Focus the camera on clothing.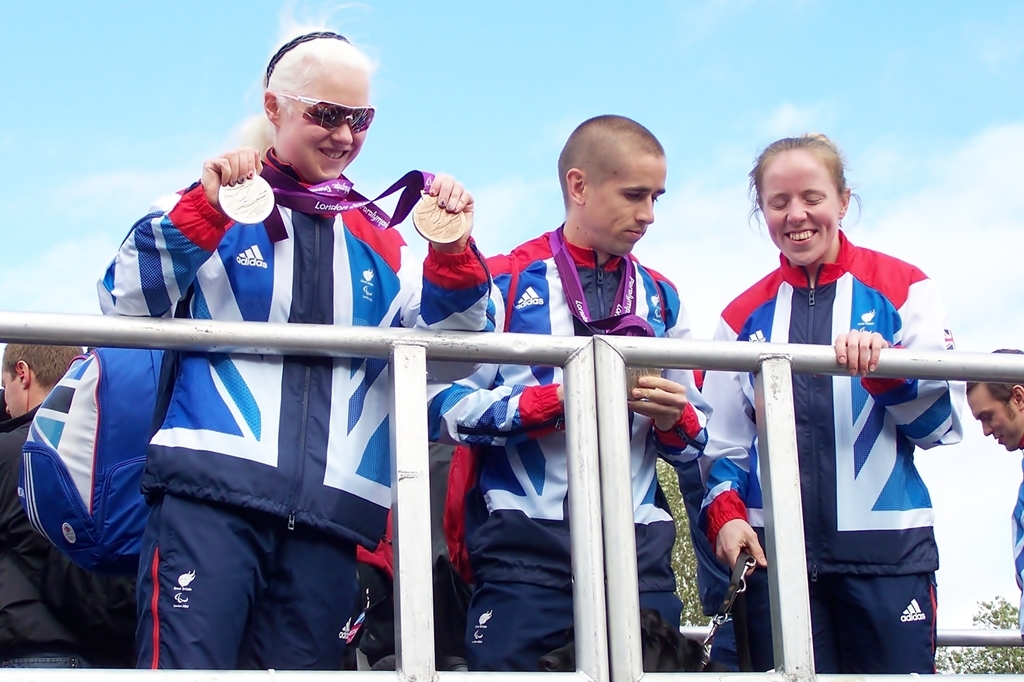
Focus region: (0, 411, 133, 672).
